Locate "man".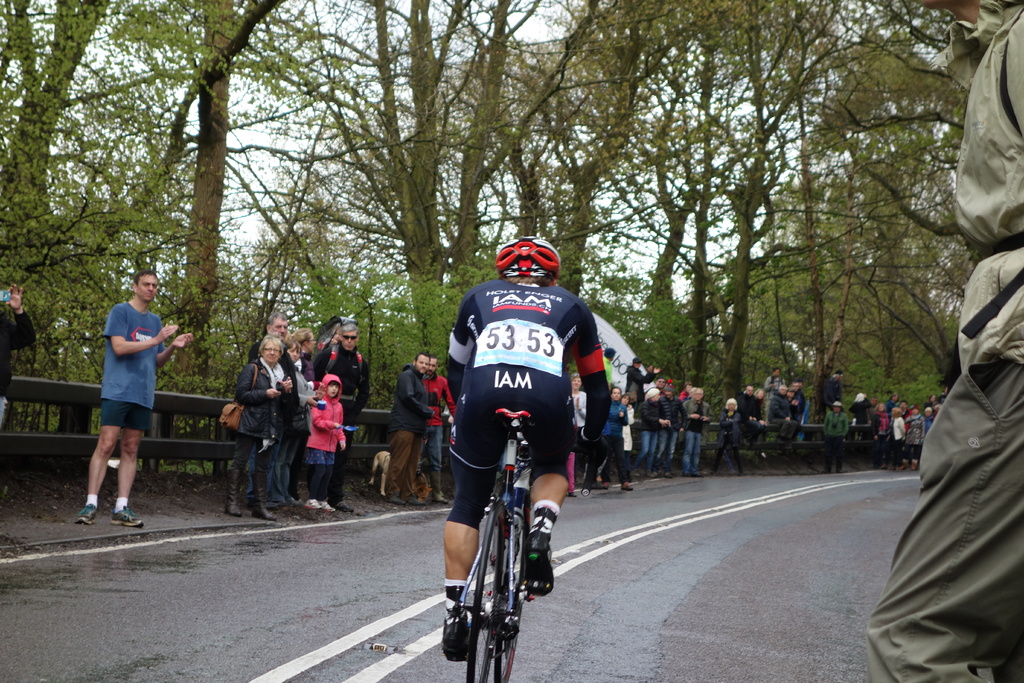
Bounding box: crop(240, 308, 289, 499).
